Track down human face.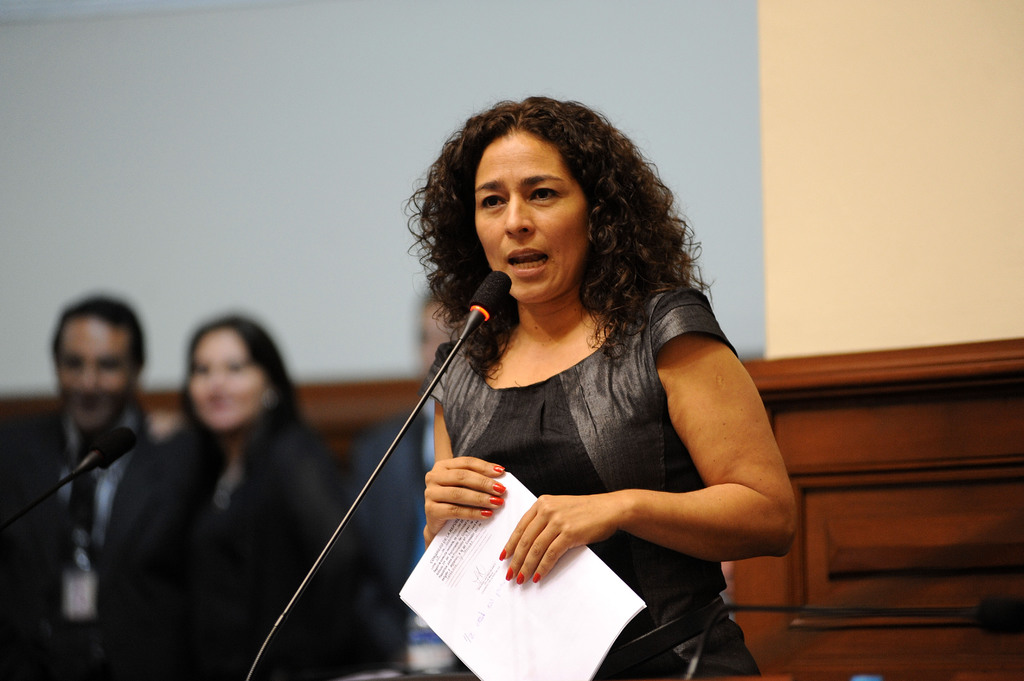
Tracked to {"left": 417, "top": 303, "right": 453, "bottom": 373}.
